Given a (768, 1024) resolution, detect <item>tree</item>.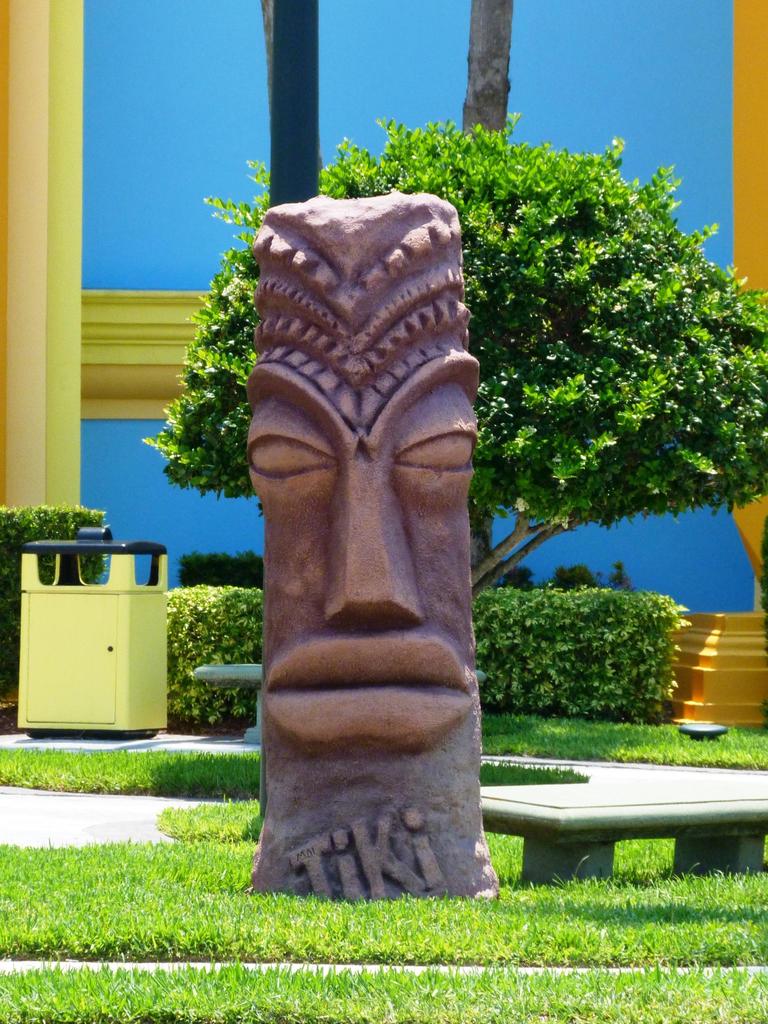
bbox(135, 50, 767, 730).
